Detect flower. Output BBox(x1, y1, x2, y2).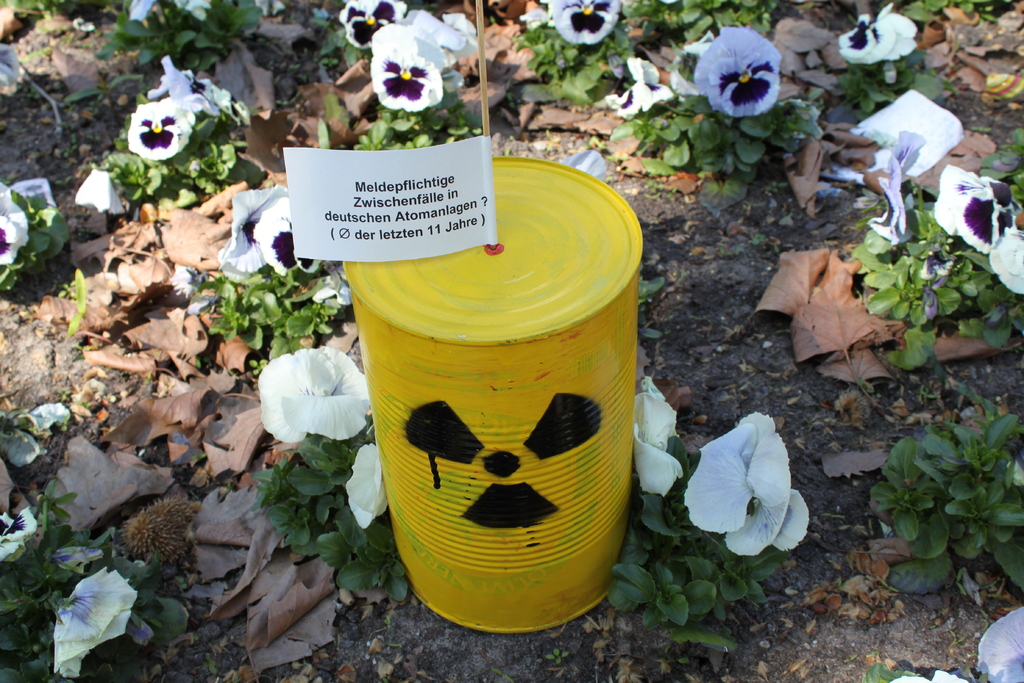
BBox(148, 55, 195, 103).
